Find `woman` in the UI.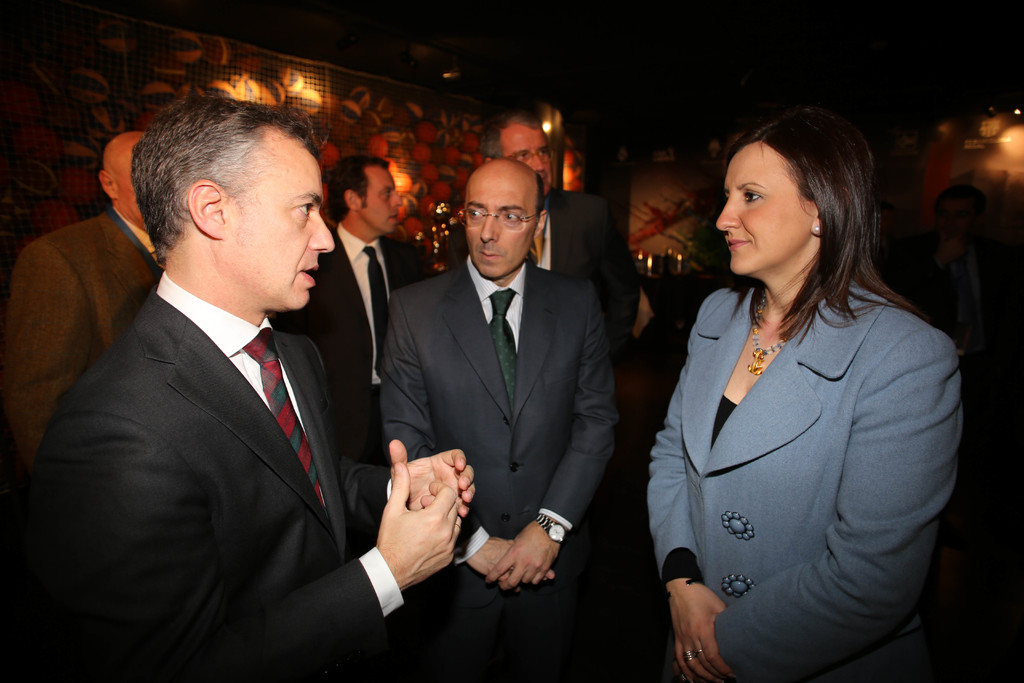
UI element at l=618, t=98, r=962, b=682.
